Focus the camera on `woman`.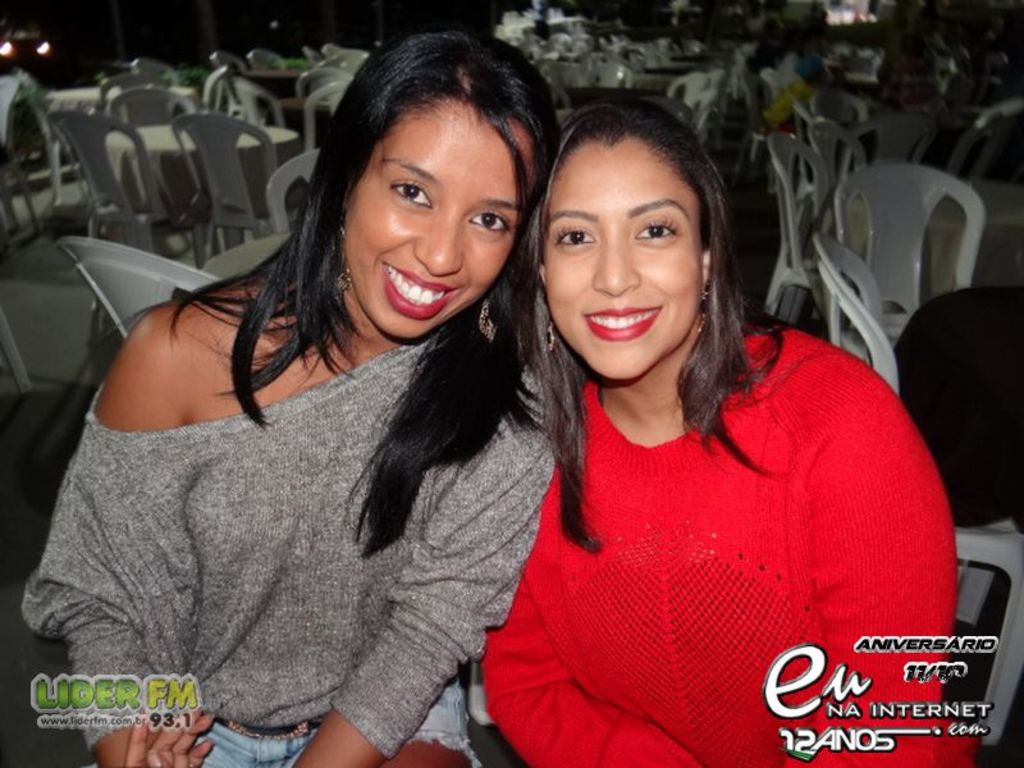
Focus region: l=475, t=101, r=983, b=767.
